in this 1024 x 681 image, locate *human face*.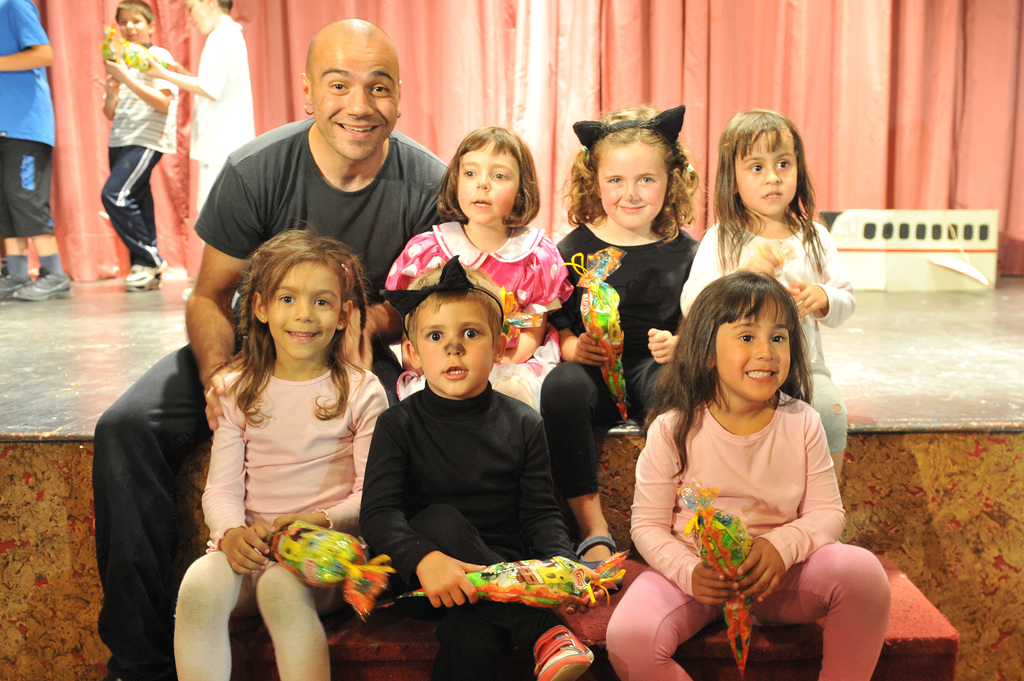
Bounding box: 716, 300, 791, 398.
